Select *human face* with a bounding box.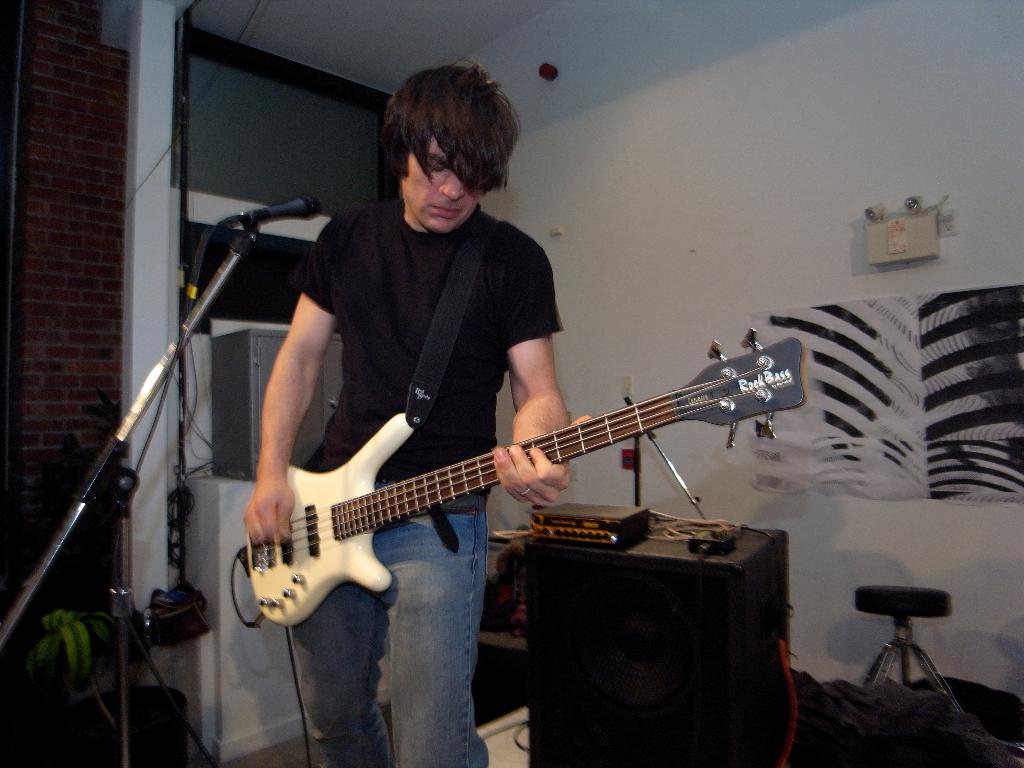
(x1=403, y1=140, x2=483, y2=236).
